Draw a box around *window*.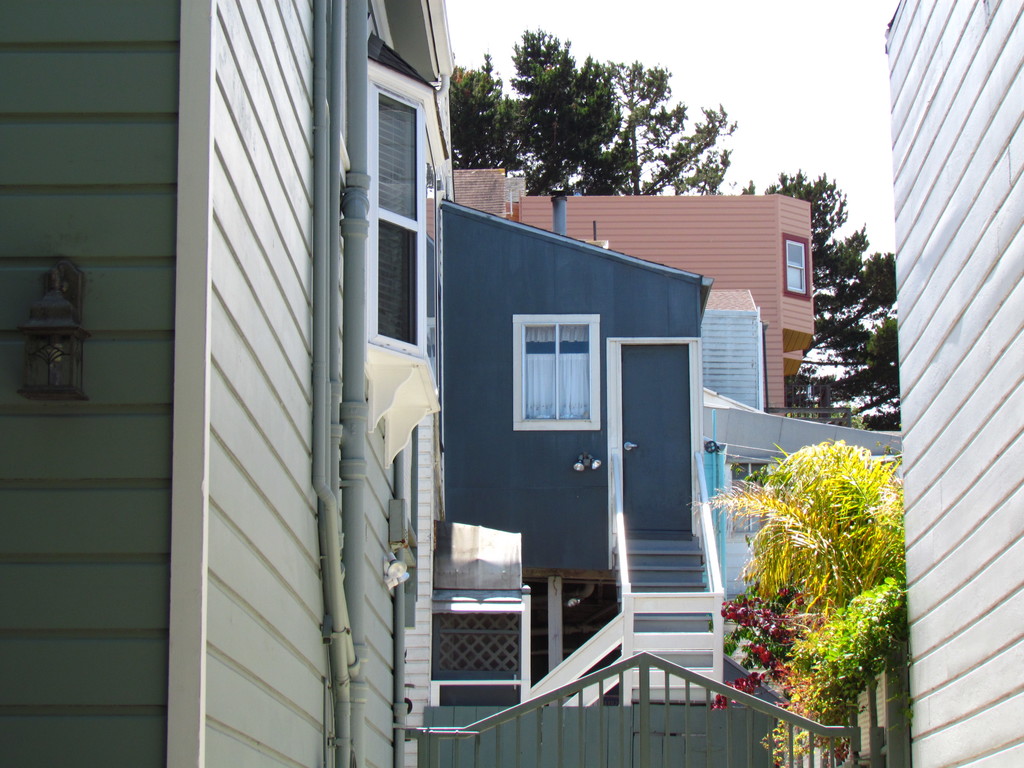
<region>376, 61, 444, 412</region>.
